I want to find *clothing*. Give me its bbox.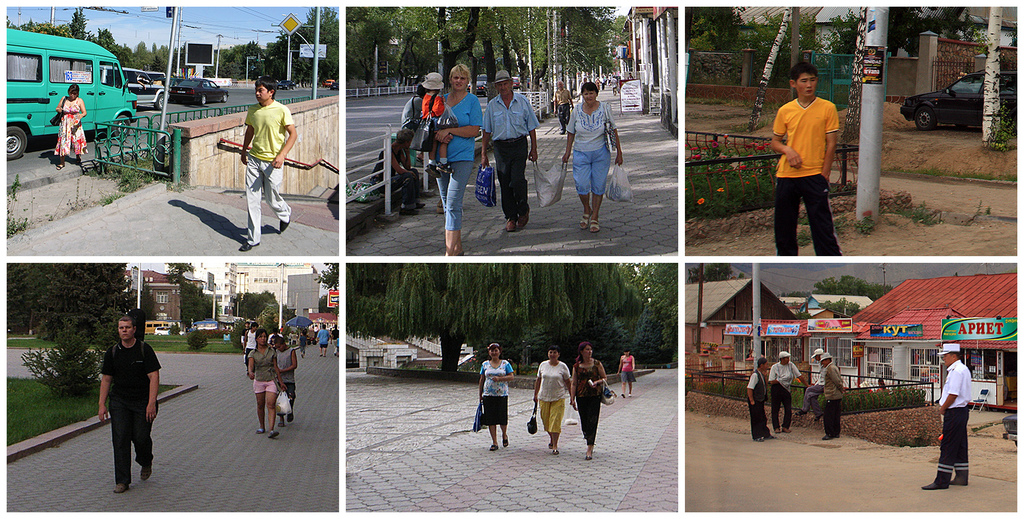
BBox(933, 404, 972, 482).
